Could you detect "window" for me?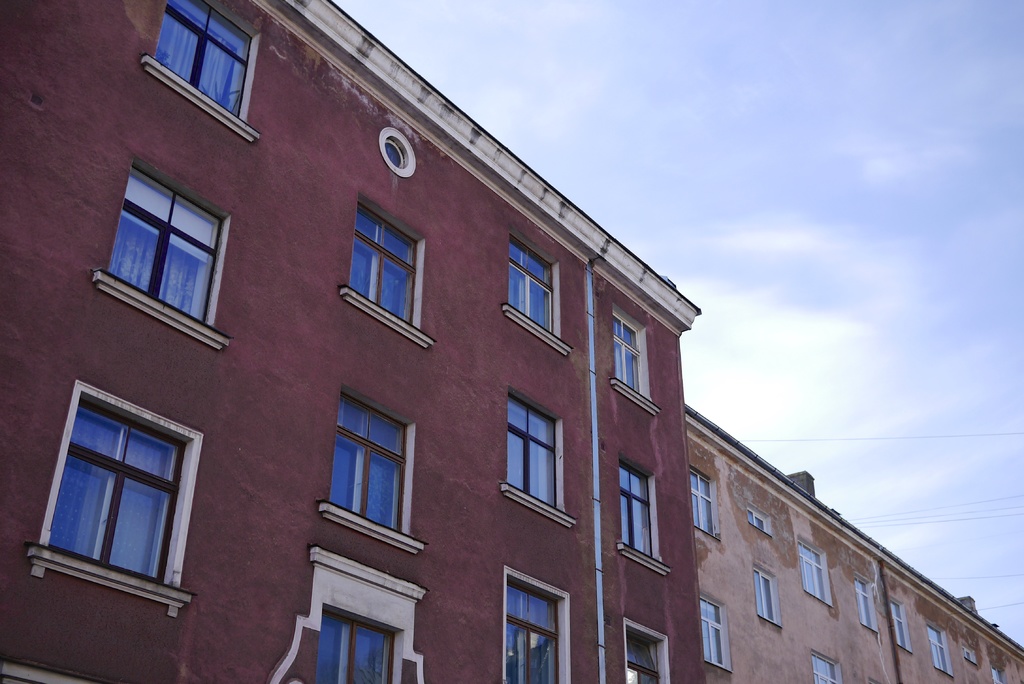
Detection result: 154,0,260,122.
